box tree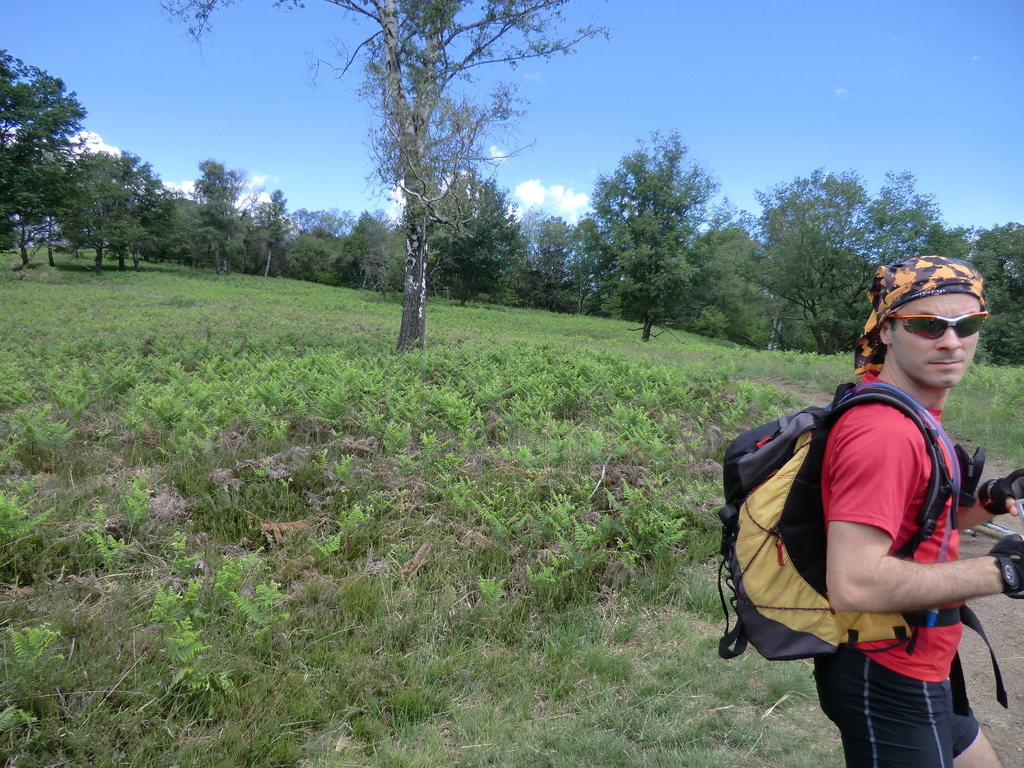
Rect(0, 45, 329, 276)
